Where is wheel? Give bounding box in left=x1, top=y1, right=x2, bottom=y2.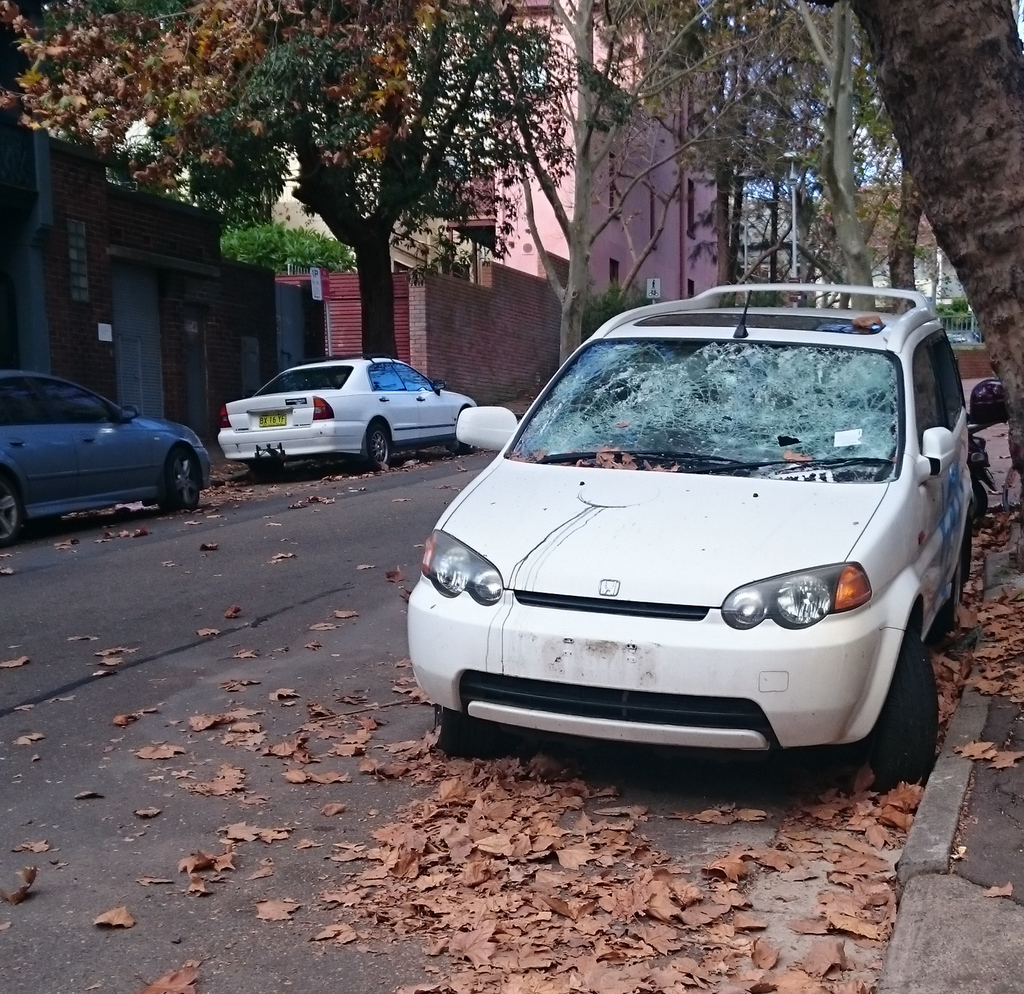
left=0, top=481, right=23, bottom=541.
